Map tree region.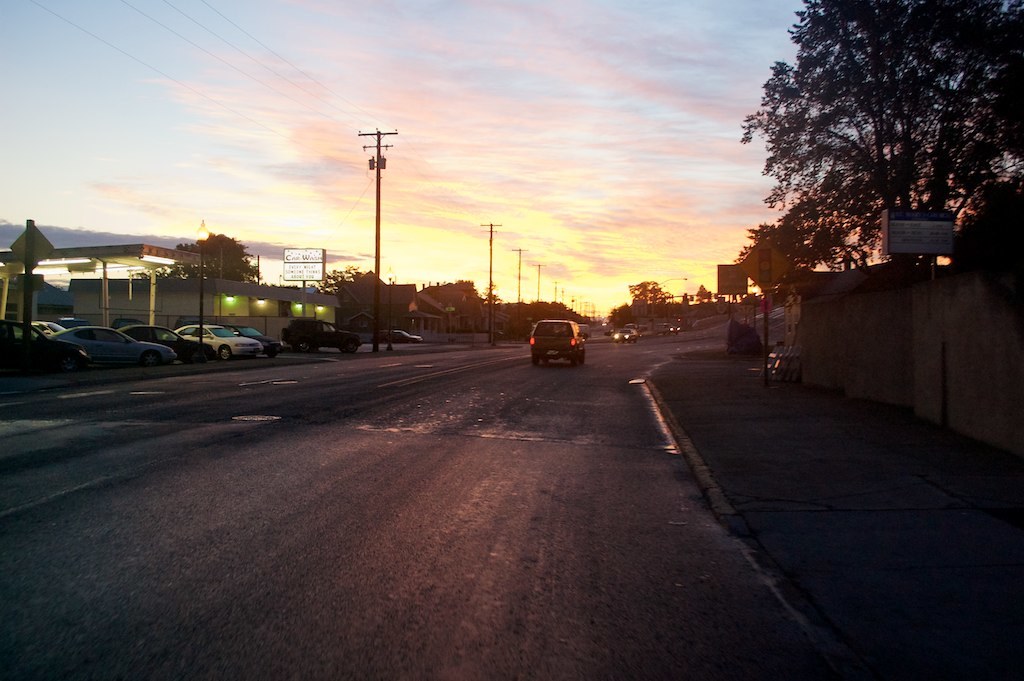
Mapped to 312 263 366 297.
